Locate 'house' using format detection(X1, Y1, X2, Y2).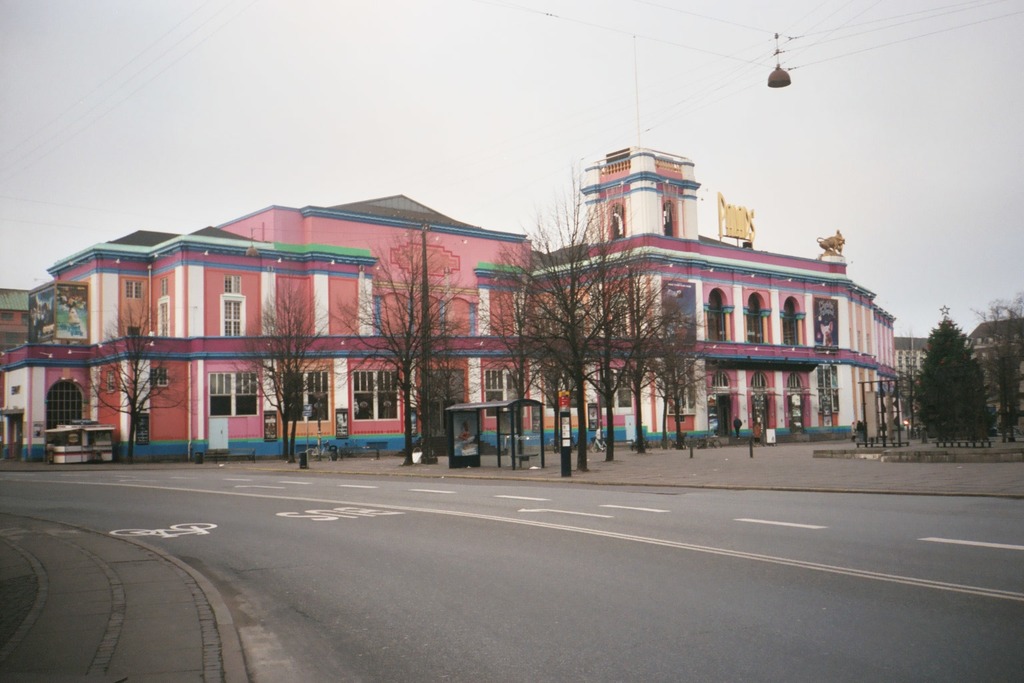
detection(529, 146, 905, 444).
